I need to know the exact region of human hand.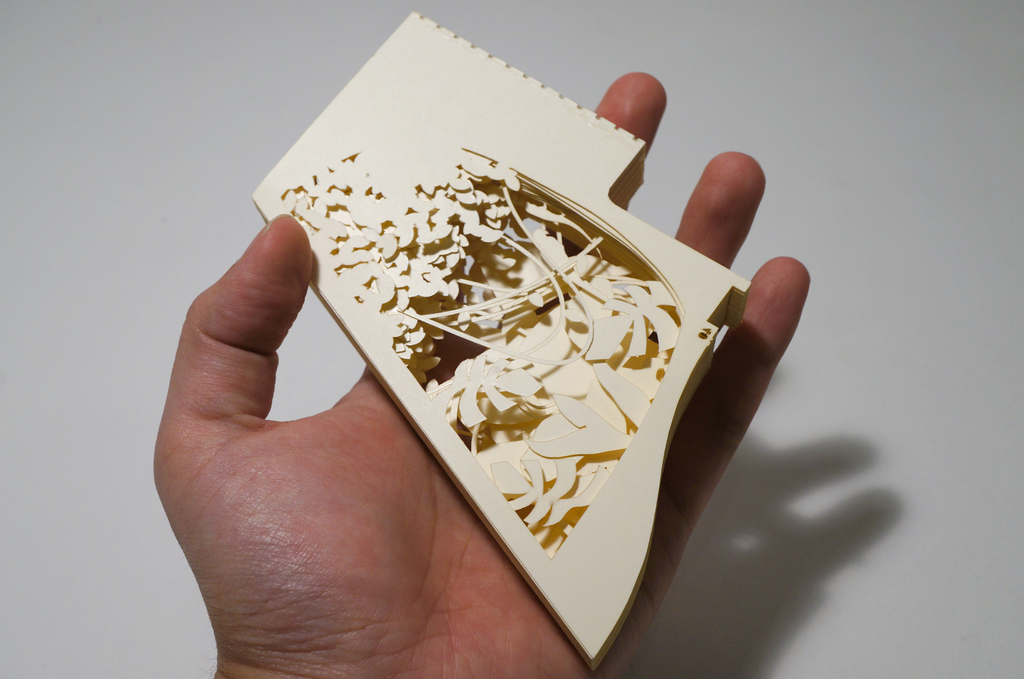
Region: bbox(231, 118, 783, 673).
